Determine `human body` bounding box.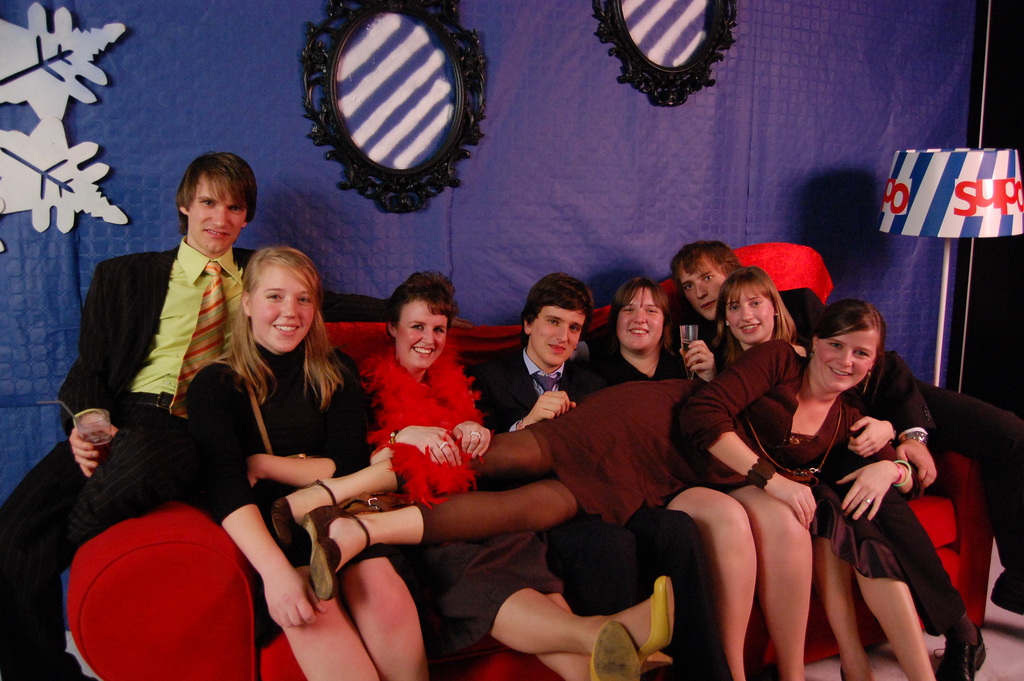
Determined: 716/336/936/680.
